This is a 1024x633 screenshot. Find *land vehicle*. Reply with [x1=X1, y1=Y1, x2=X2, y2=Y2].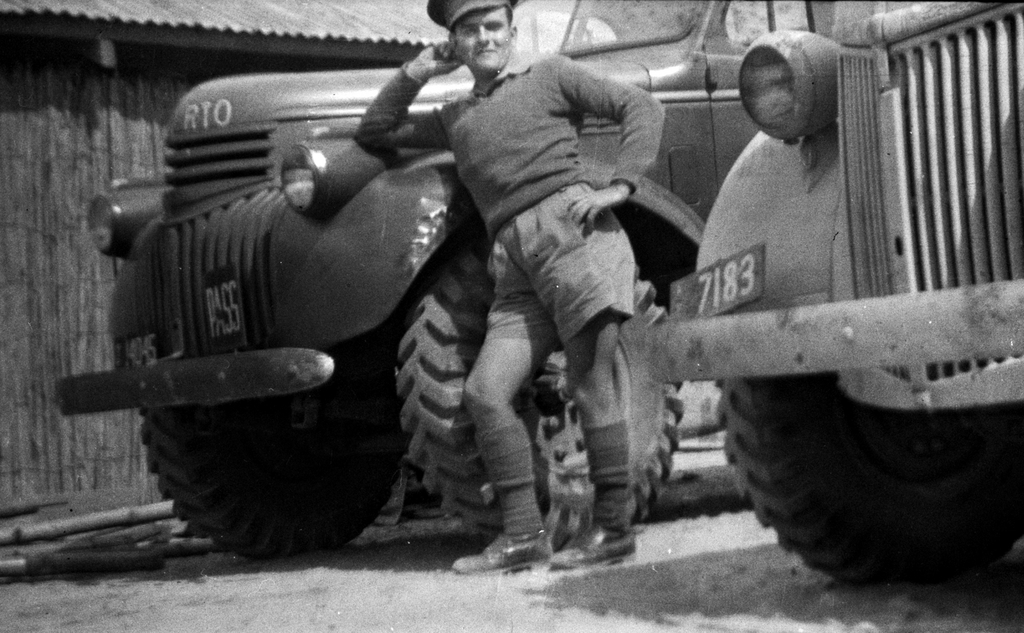
[x1=47, y1=0, x2=821, y2=563].
